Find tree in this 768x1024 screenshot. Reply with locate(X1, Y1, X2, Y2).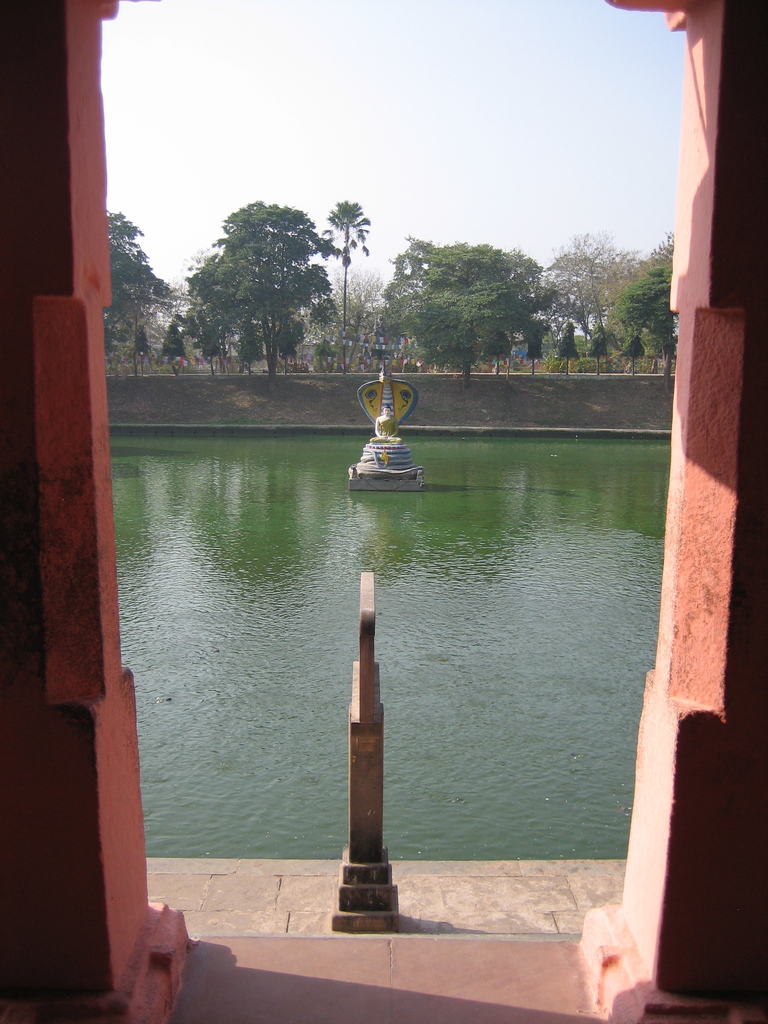
locate(159, 314, 184, 376).
